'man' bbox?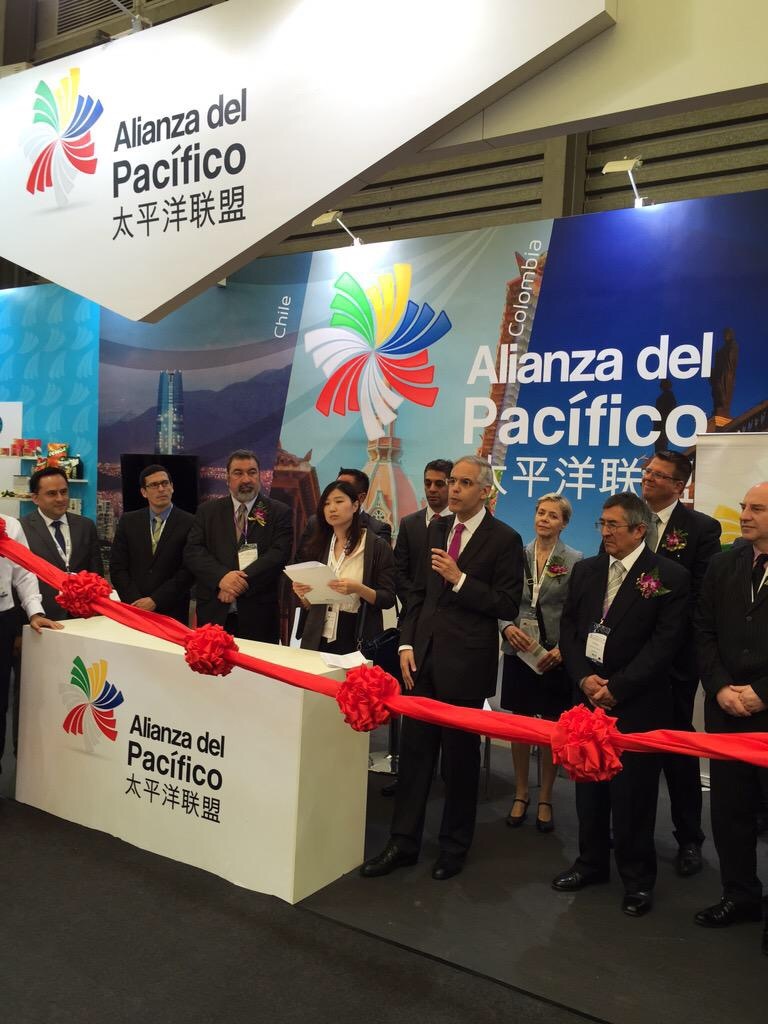
357 449 526 882
